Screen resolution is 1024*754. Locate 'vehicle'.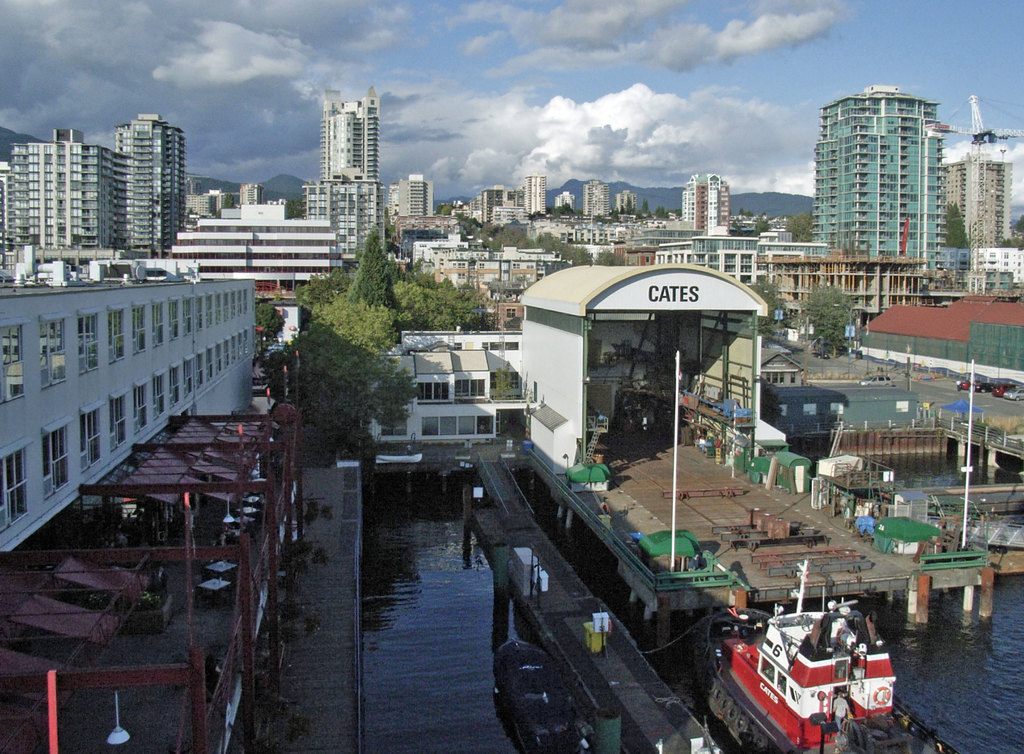
704:618:897:748.
